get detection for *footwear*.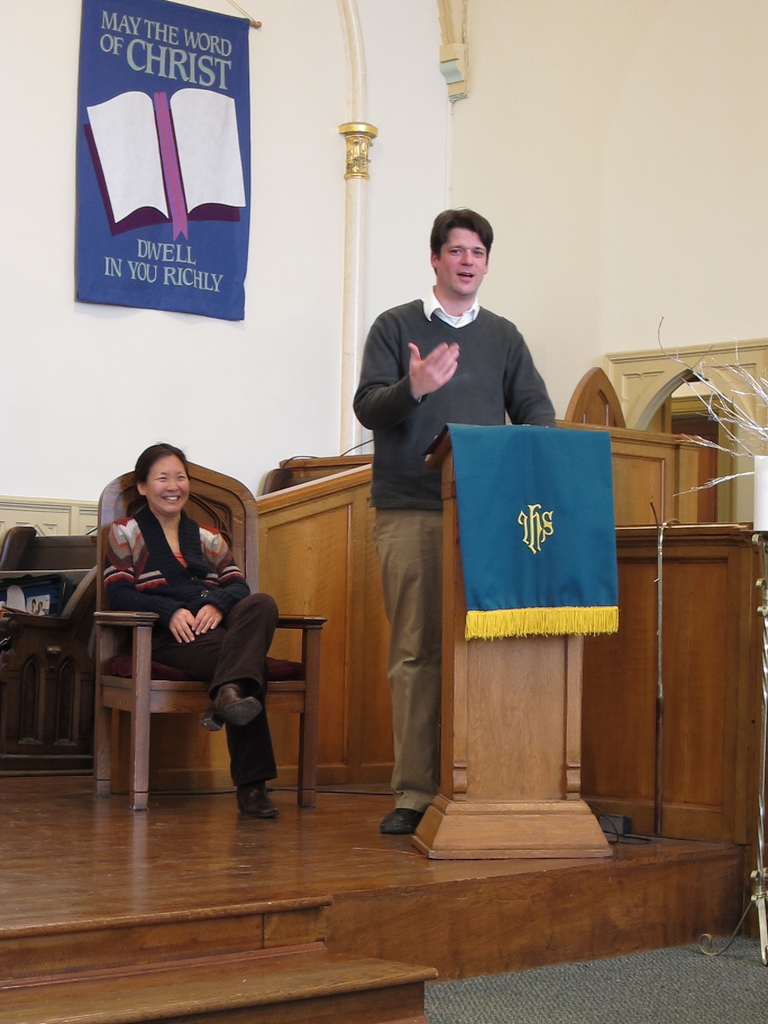
Detection: {"x1": 240, "y1": 790, "x2": 278, "y2": 824}.
